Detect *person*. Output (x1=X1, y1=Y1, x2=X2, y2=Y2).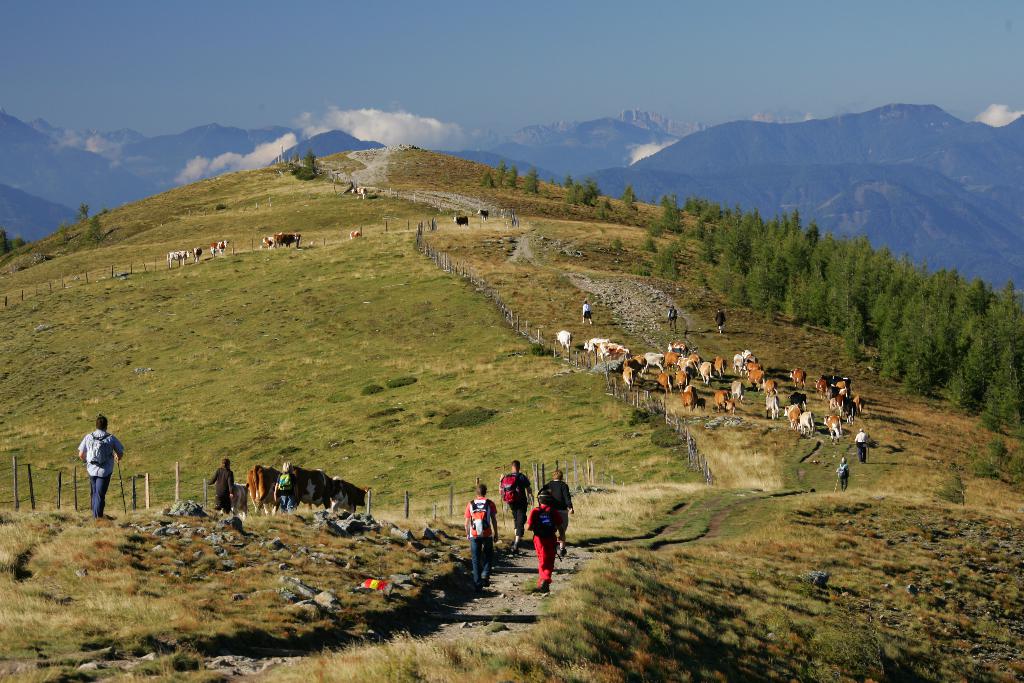
(x1=853, y1=428, x2=873, y2=465).
